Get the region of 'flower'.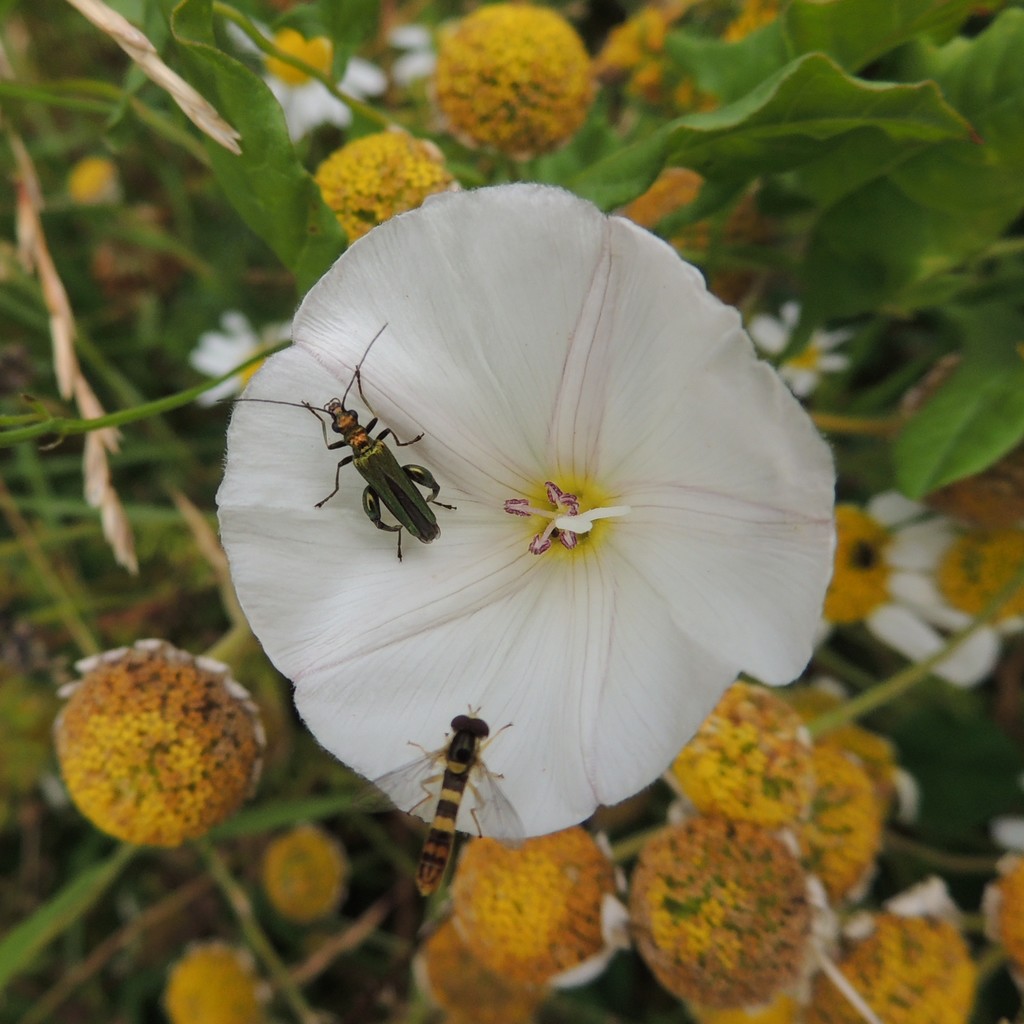
{"x1": 189, "y1": 308, "x2": 292, "y2": 399}.
